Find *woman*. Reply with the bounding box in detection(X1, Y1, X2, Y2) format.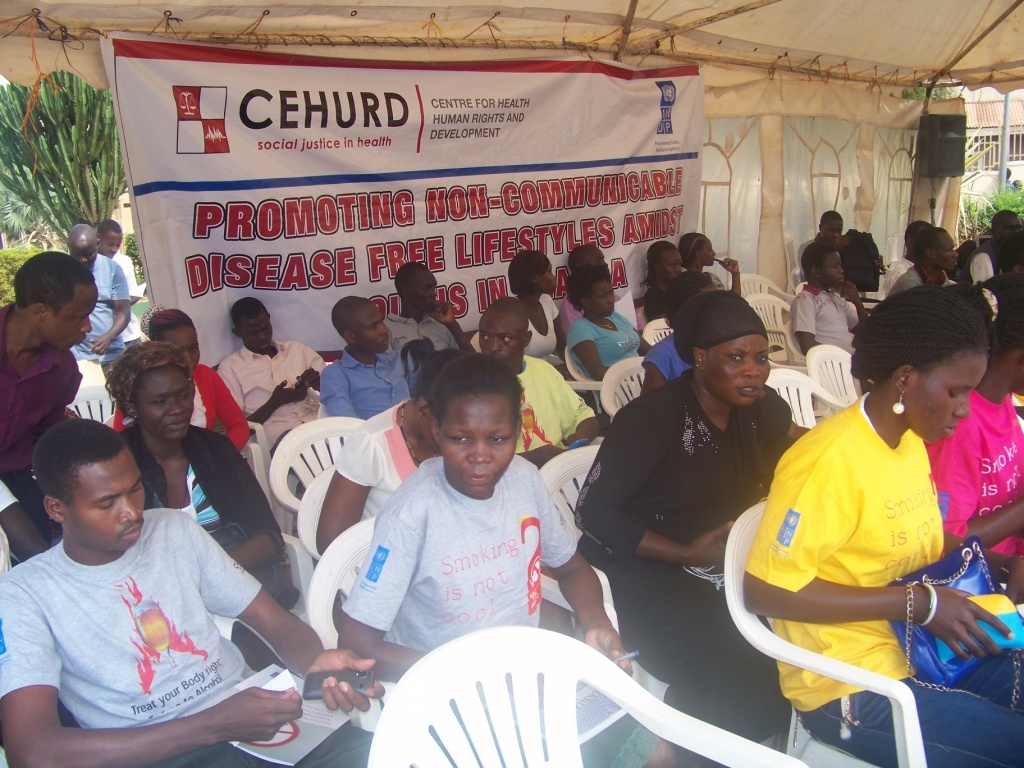
detection(679, 233, 741, 292).
